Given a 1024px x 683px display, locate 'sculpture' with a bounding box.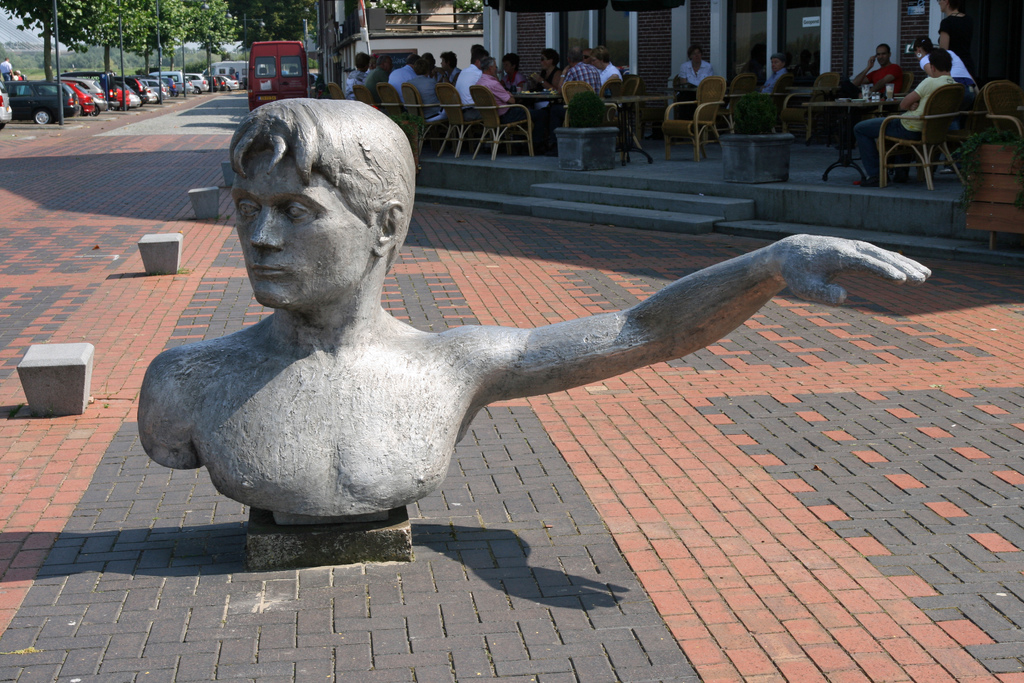
Located: 156, 96, 871, 561.
